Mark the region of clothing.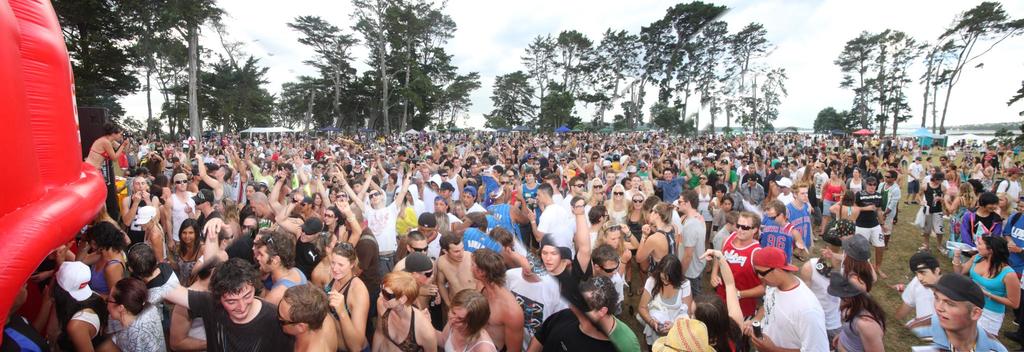
Region: 362/197/410/256.
